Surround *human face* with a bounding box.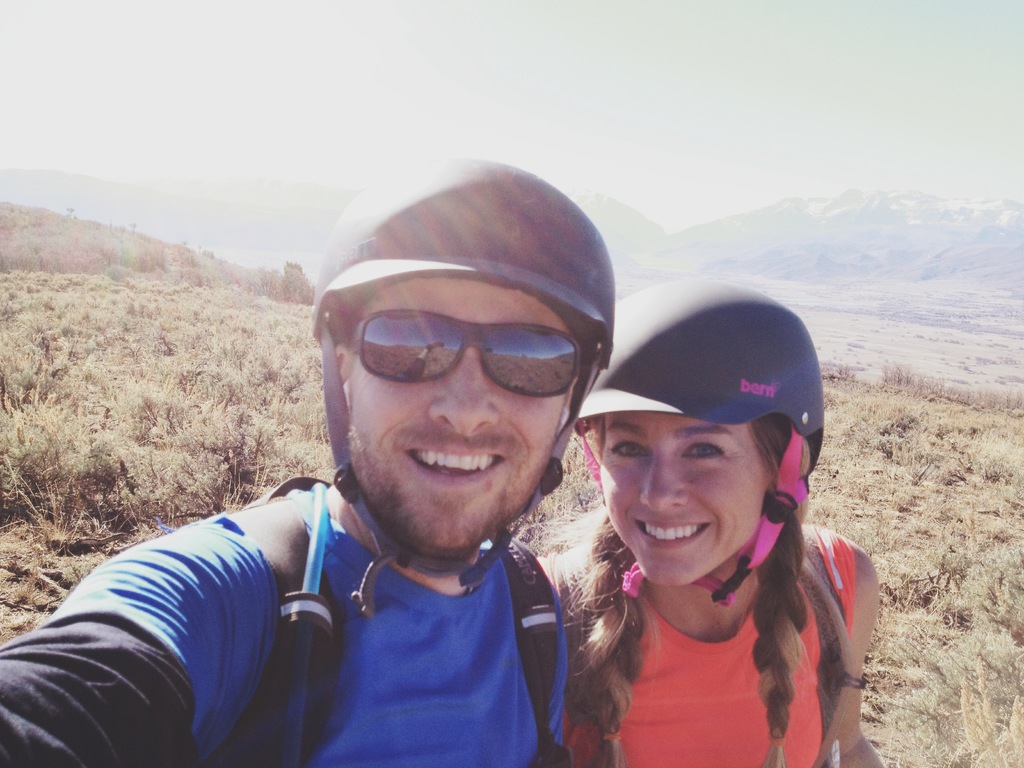
detection(598, 412, 762, 581).
